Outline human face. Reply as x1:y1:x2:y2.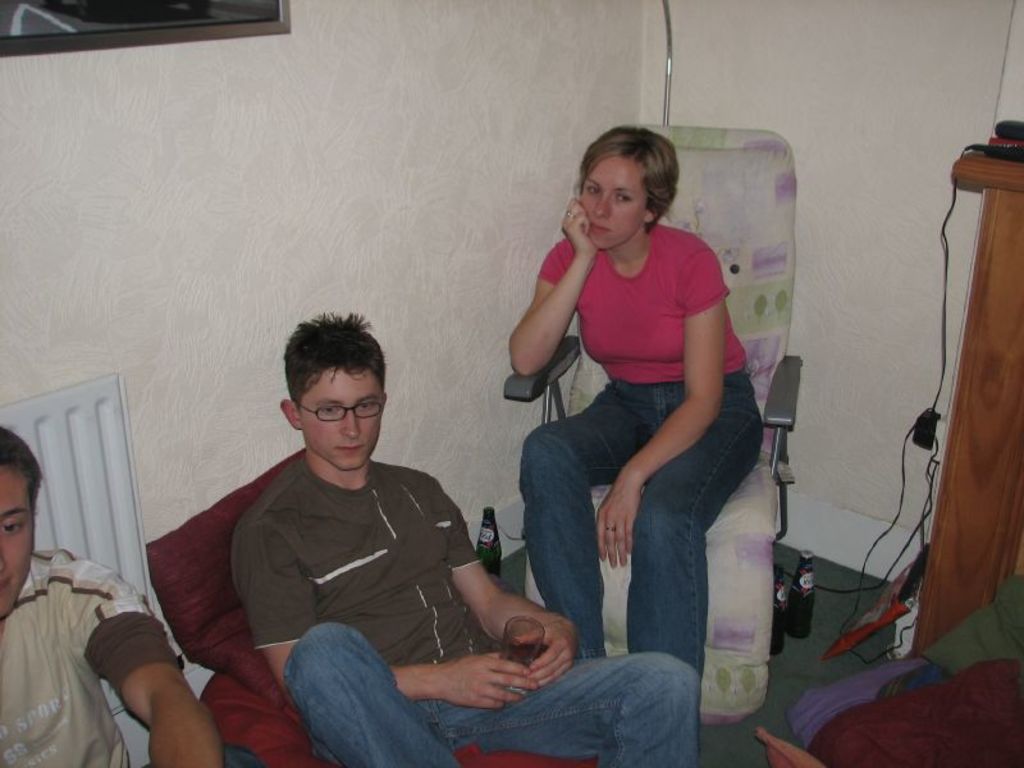
579:159:652:256.
